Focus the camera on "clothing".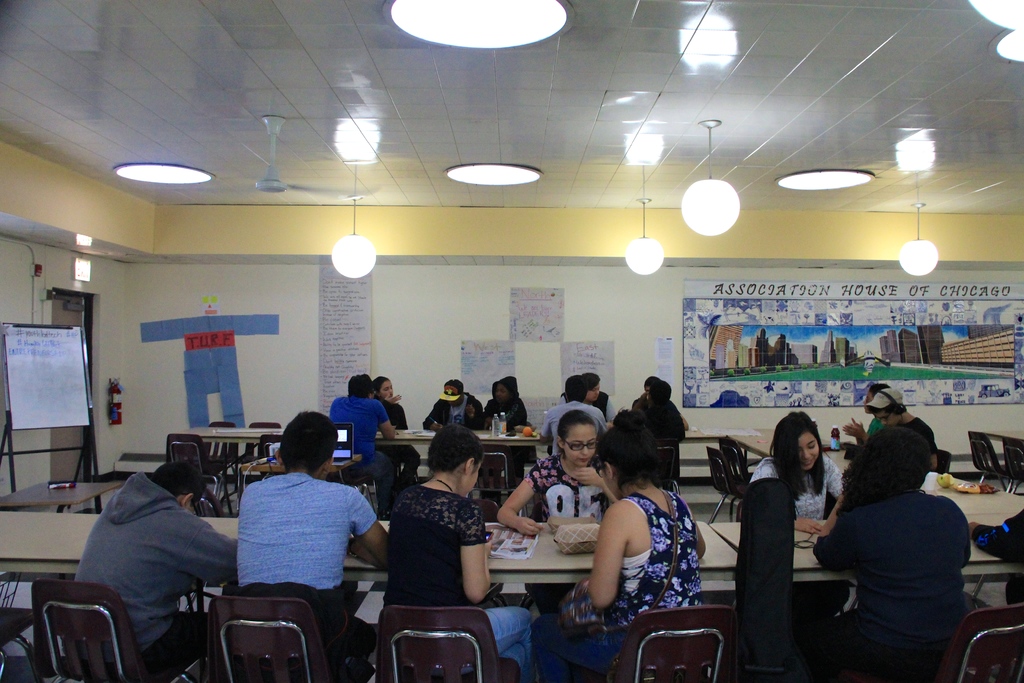
Focus region: detection(867, 416, 883, 434).
